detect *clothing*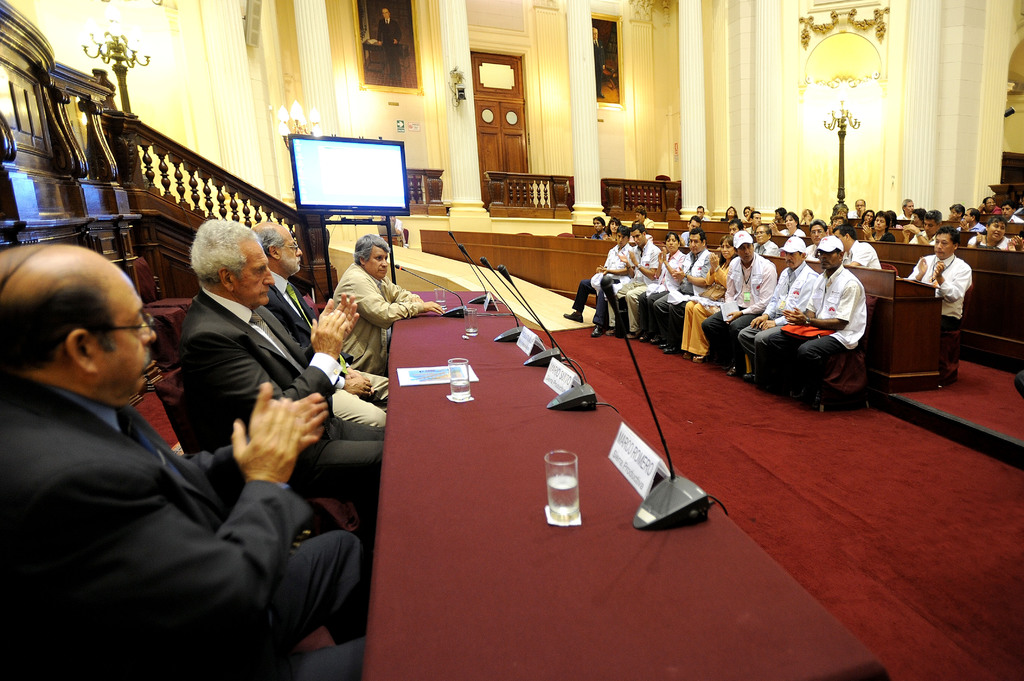
region(720, 215, 741, 221)
